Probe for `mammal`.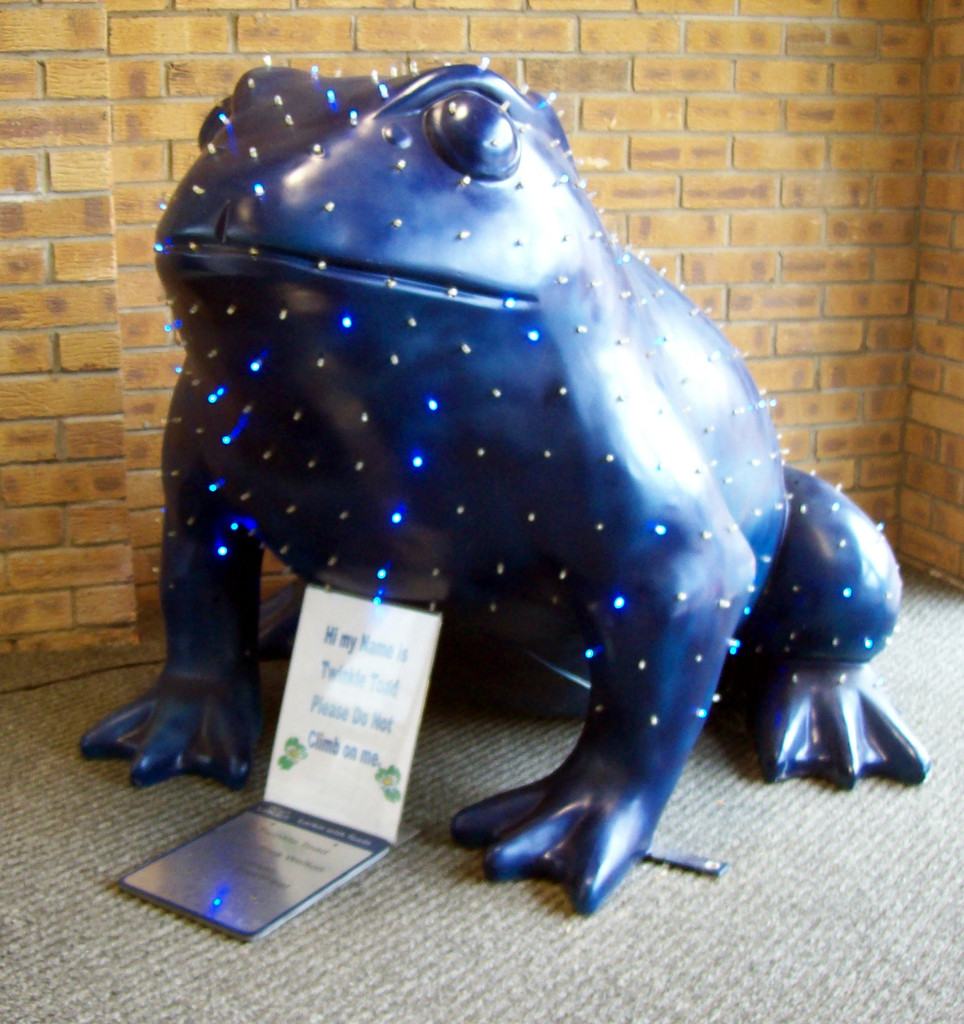
Probe result: l=156, t=45, r=875, b=947.
